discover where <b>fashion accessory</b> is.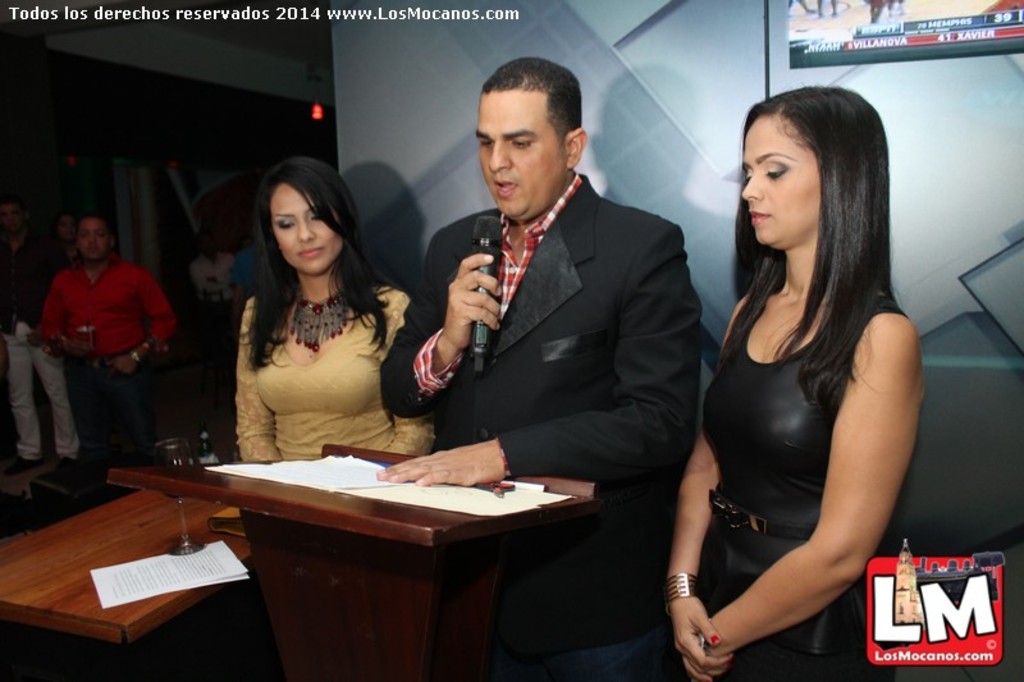
Discovered at x1=707, y1=480, x2=820, y2=540.
